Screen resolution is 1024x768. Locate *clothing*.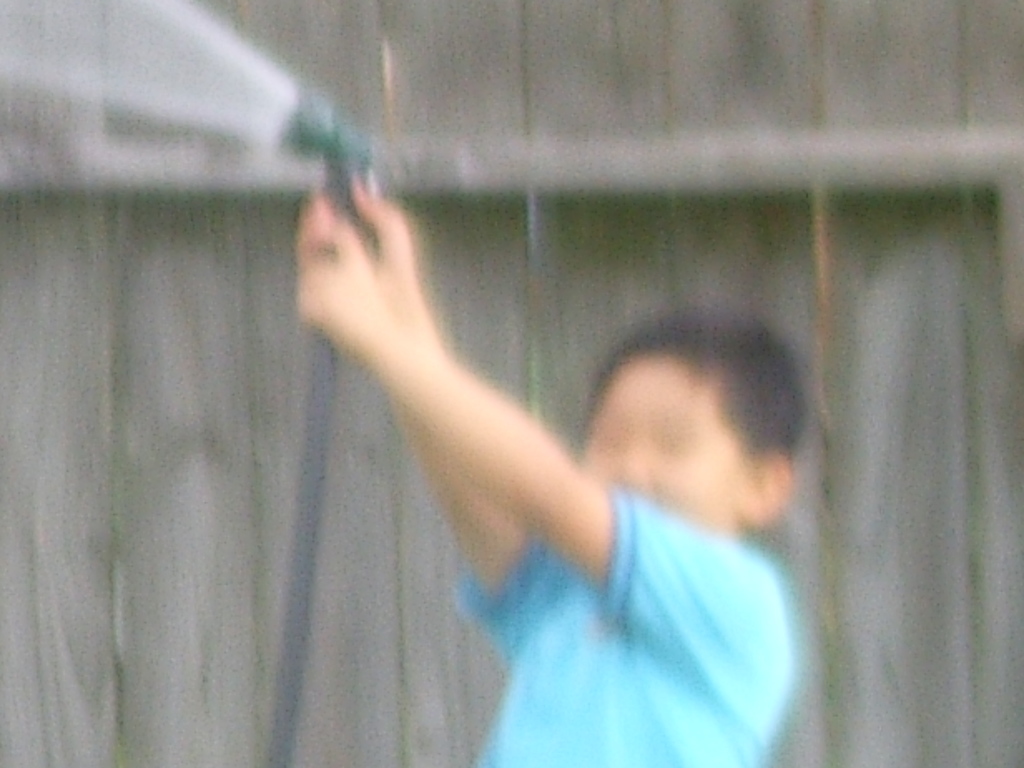
445, 363, 865, 765.
